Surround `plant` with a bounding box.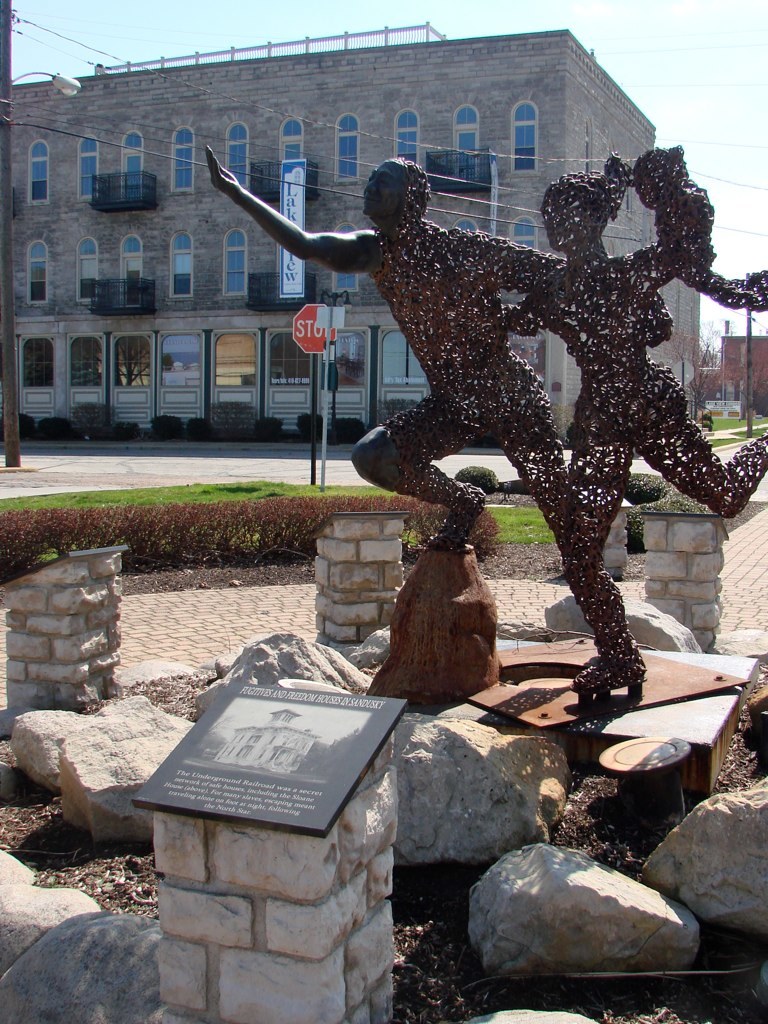
bbox=(320, 416, 364, 445).
